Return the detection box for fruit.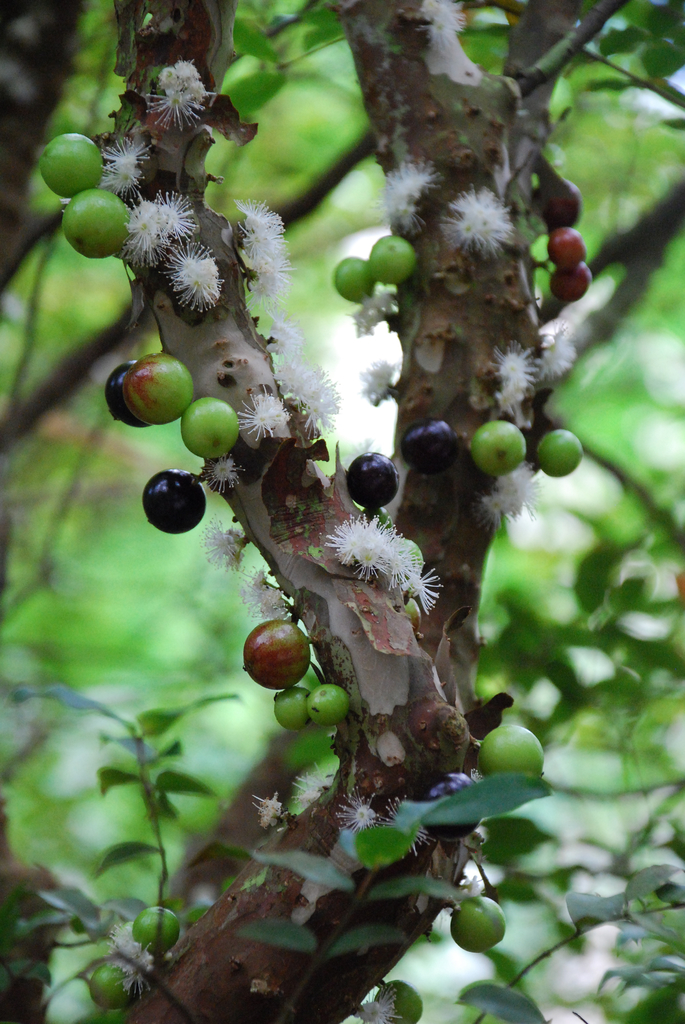
[375, 984, 417, 1022].
